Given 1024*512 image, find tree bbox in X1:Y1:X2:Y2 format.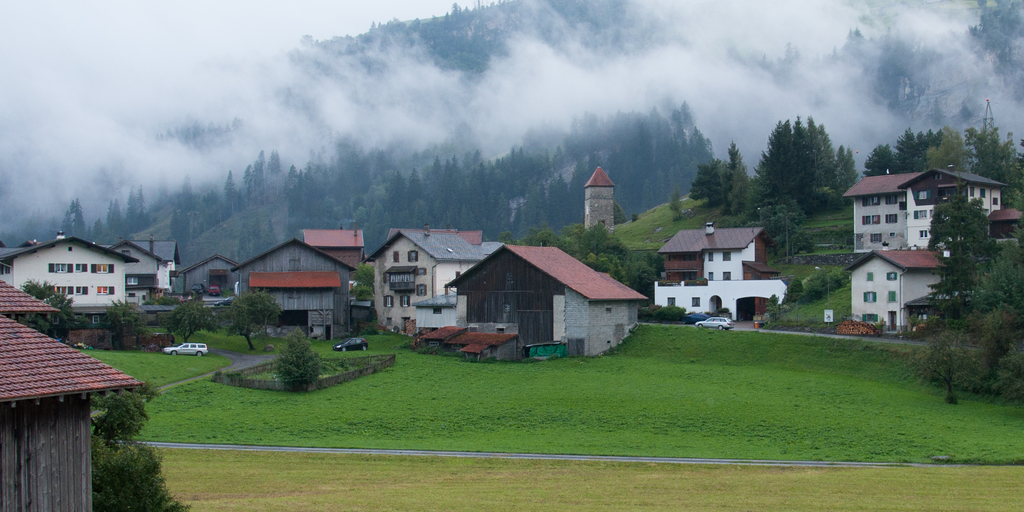
271:328:321:396.
